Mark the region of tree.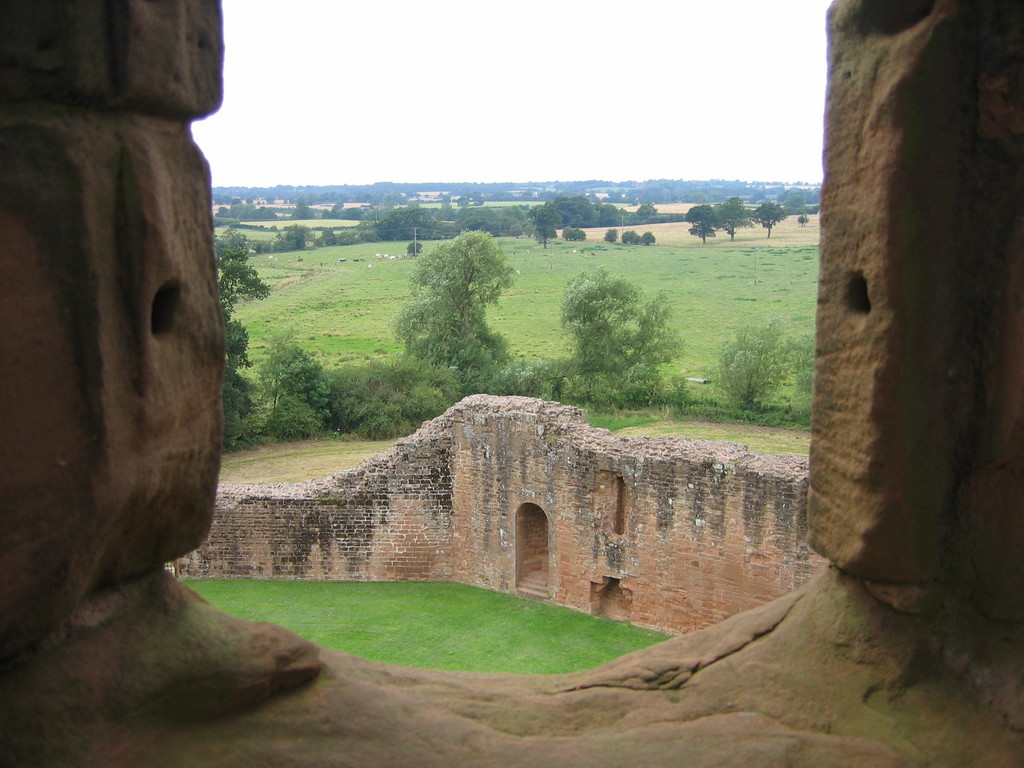
Region: <region>790, 333, 819, 398</region>.
